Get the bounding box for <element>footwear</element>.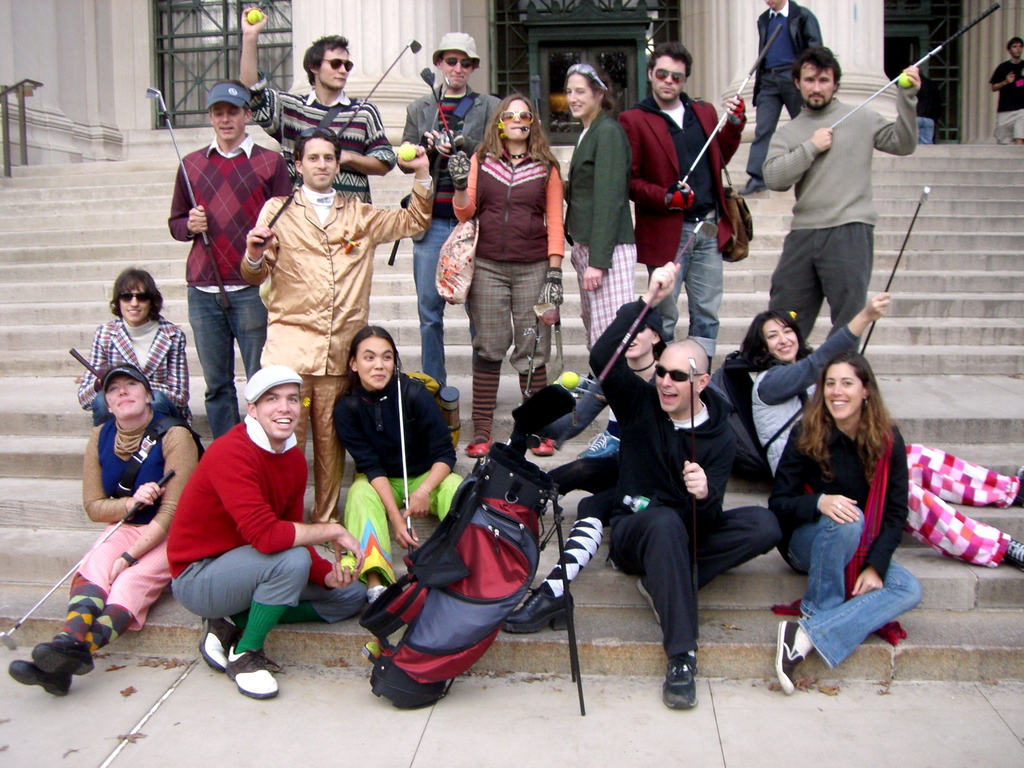
(578,428,624,456).
